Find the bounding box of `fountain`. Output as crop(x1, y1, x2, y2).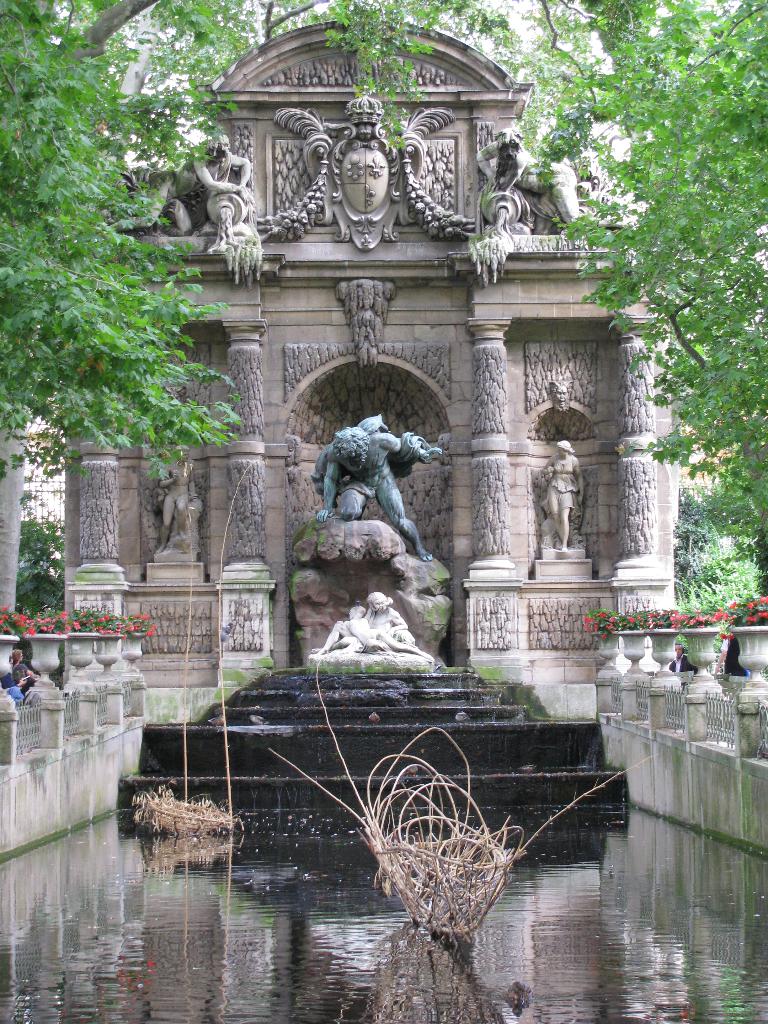
crop(0, 415, 764, 1023).
